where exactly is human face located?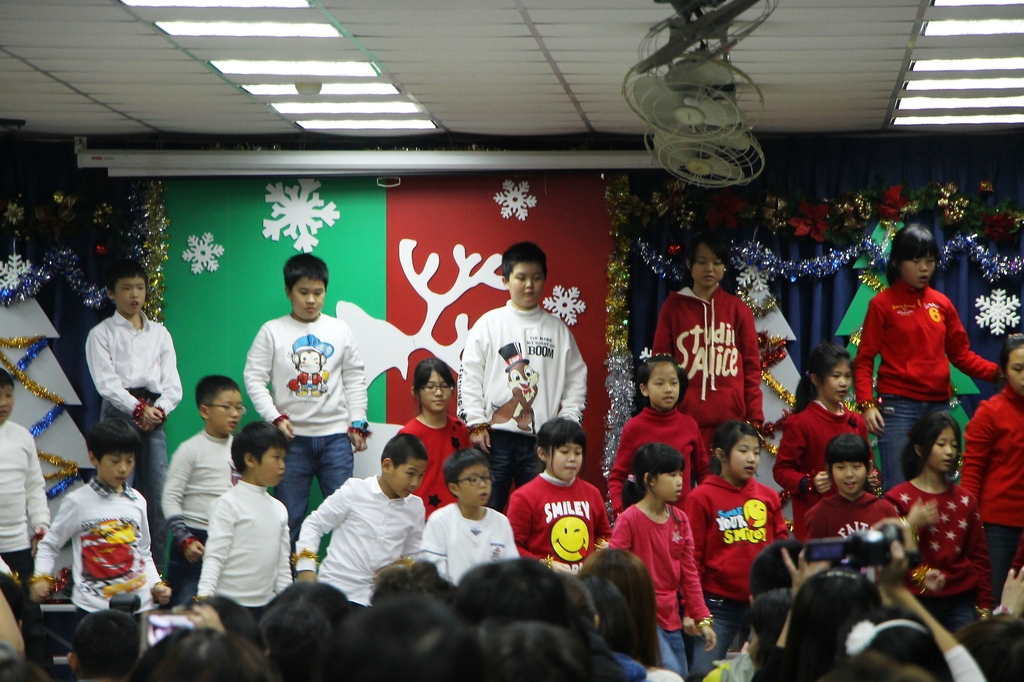
Its bounding box is pyautogui.locateOnScreen(551, 446, 582, 483).
